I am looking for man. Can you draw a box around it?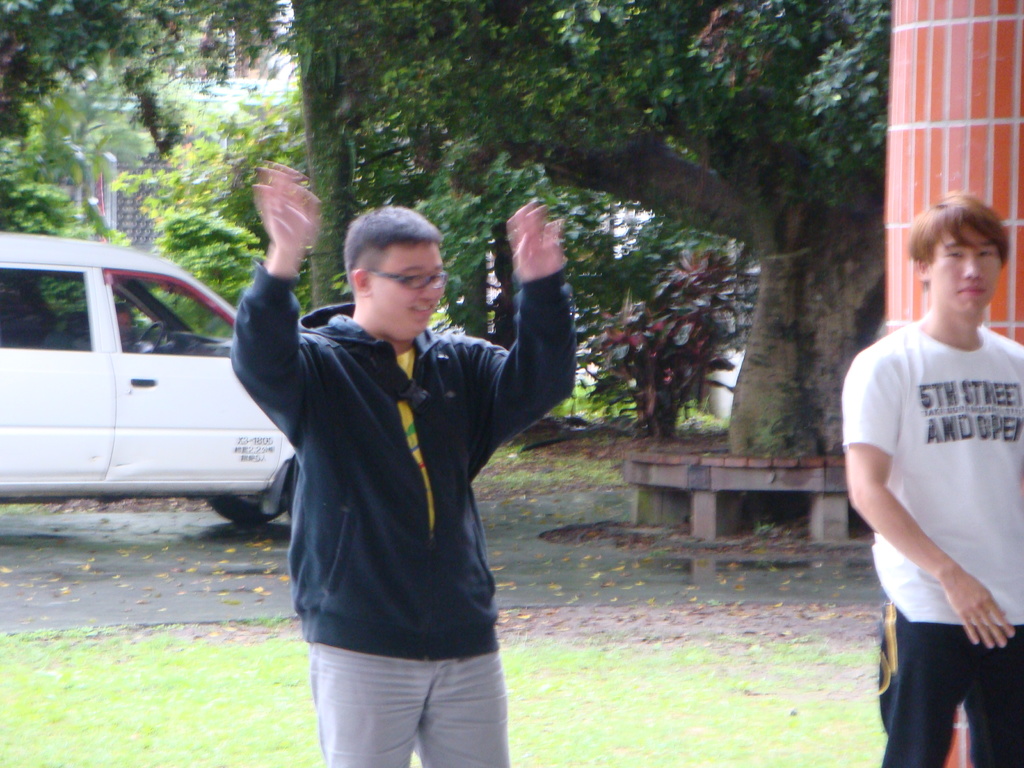
Sure, the bounding box is Rect(224, 159, 579, 767).
